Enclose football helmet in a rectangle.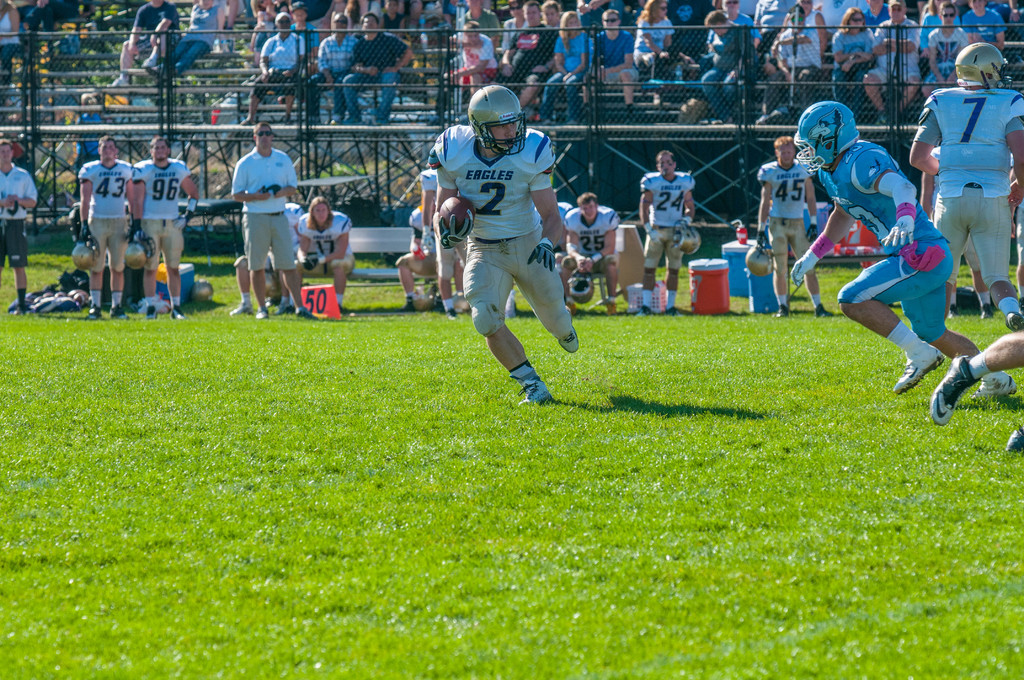
detection(745, 244, 770, 275).
